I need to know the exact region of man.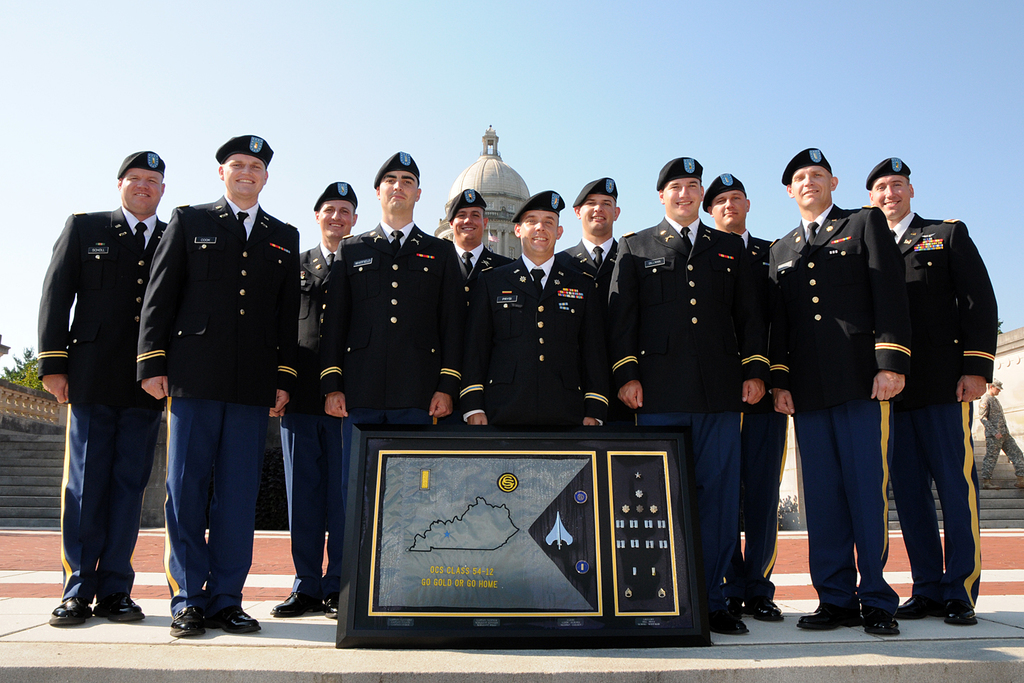
Region: (38,136,174,634).
